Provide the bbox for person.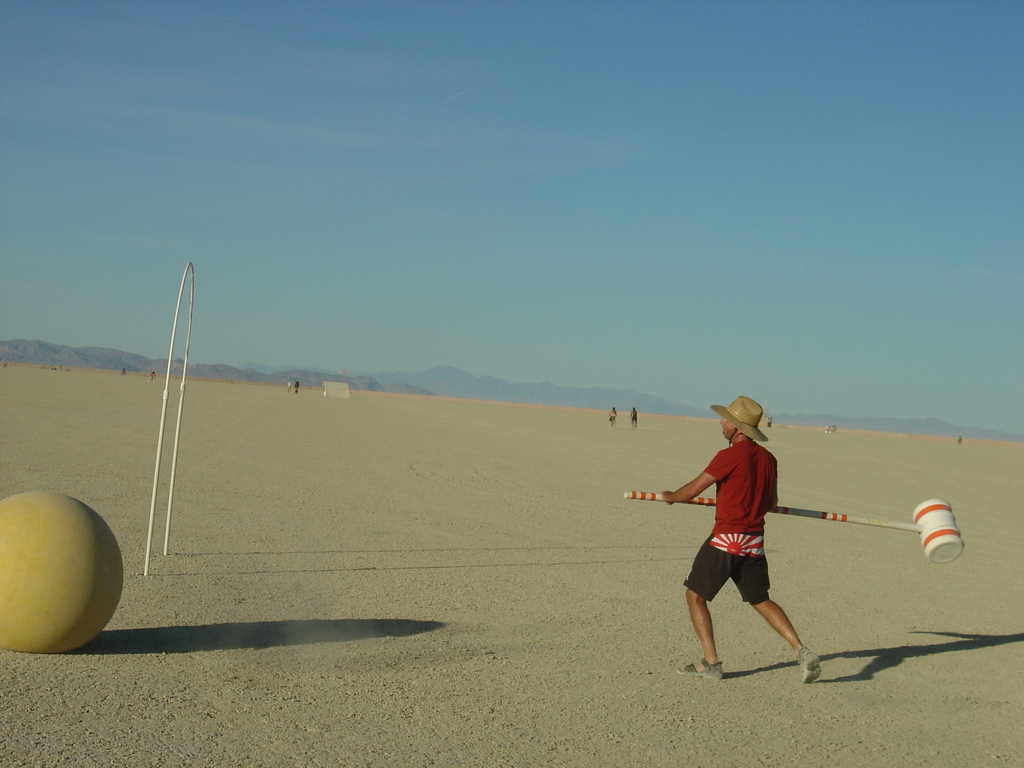
610, 406, 618, 424.
